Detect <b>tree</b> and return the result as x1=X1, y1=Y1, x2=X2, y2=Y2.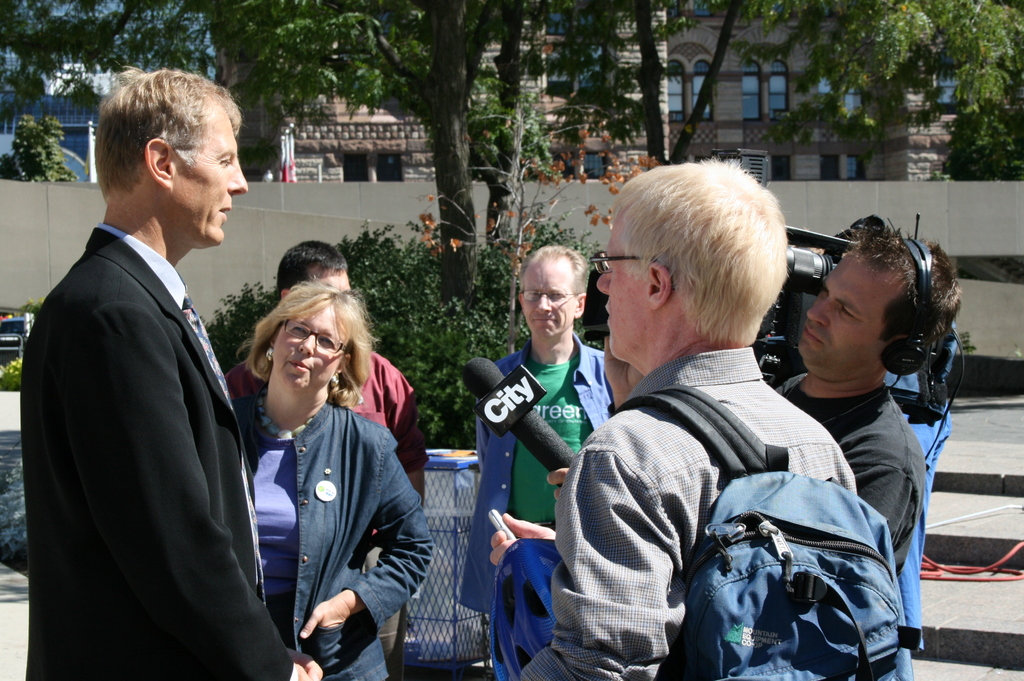
x1=241, y1=0, x2=623, y2=294.
